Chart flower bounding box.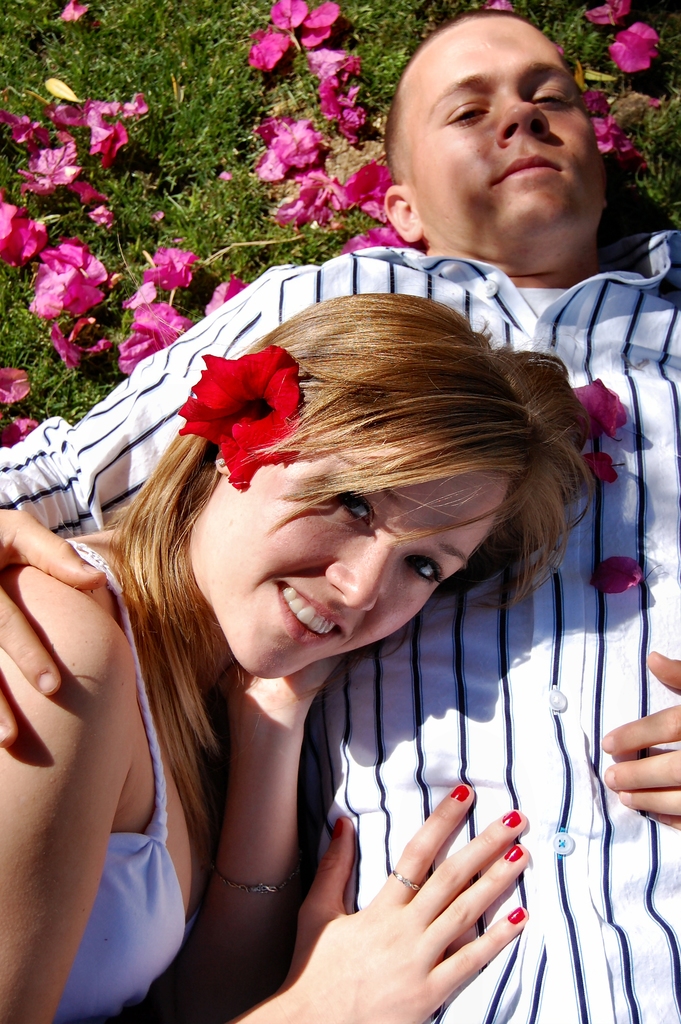
Charted: BBox(12, 228, 108, 318).
